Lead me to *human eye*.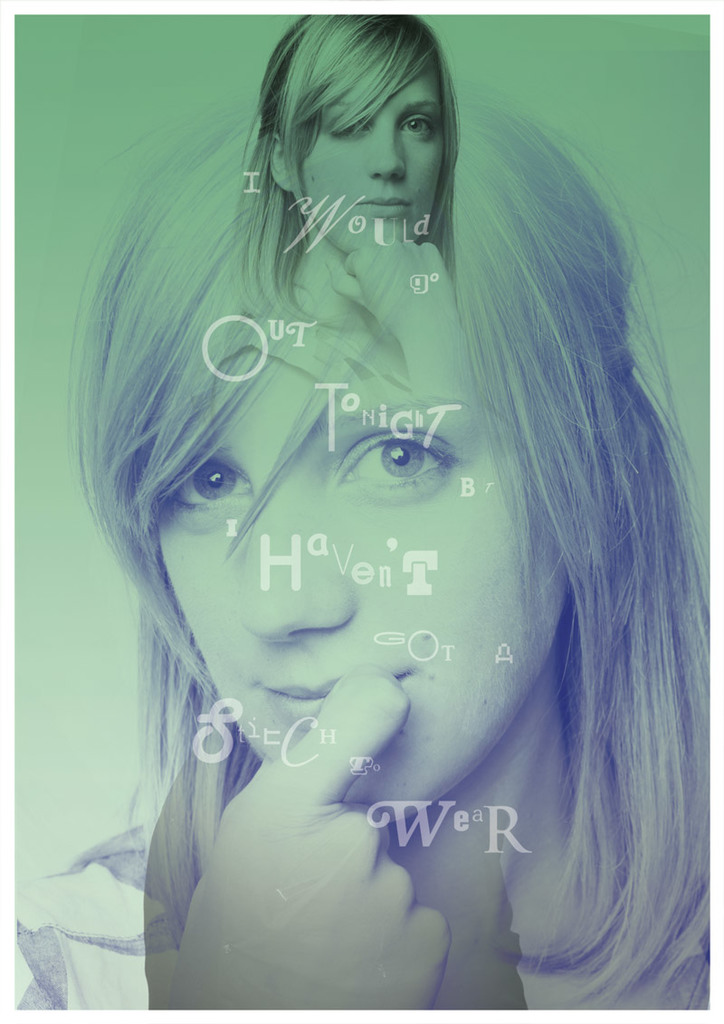
Lead to <bbox>172, 455, 252, 511</bbox>.
